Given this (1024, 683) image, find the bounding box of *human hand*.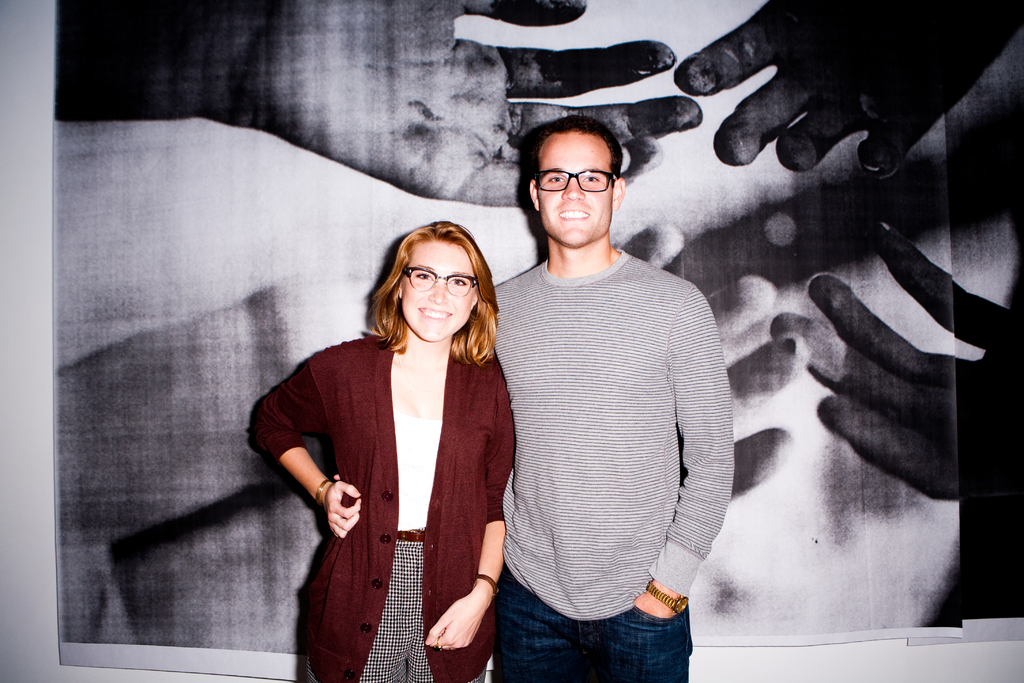
(x1=632, y1=591, x2=670, y2=614).
